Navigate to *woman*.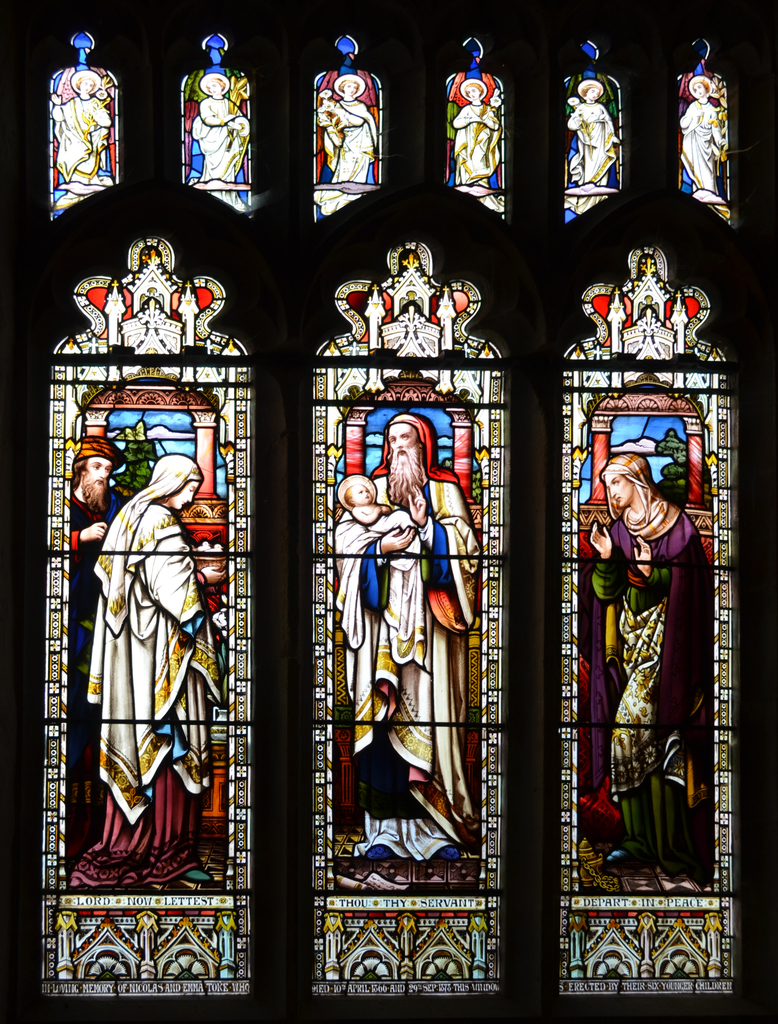
Navigation target: bbox(89, 420, 197, 899).
